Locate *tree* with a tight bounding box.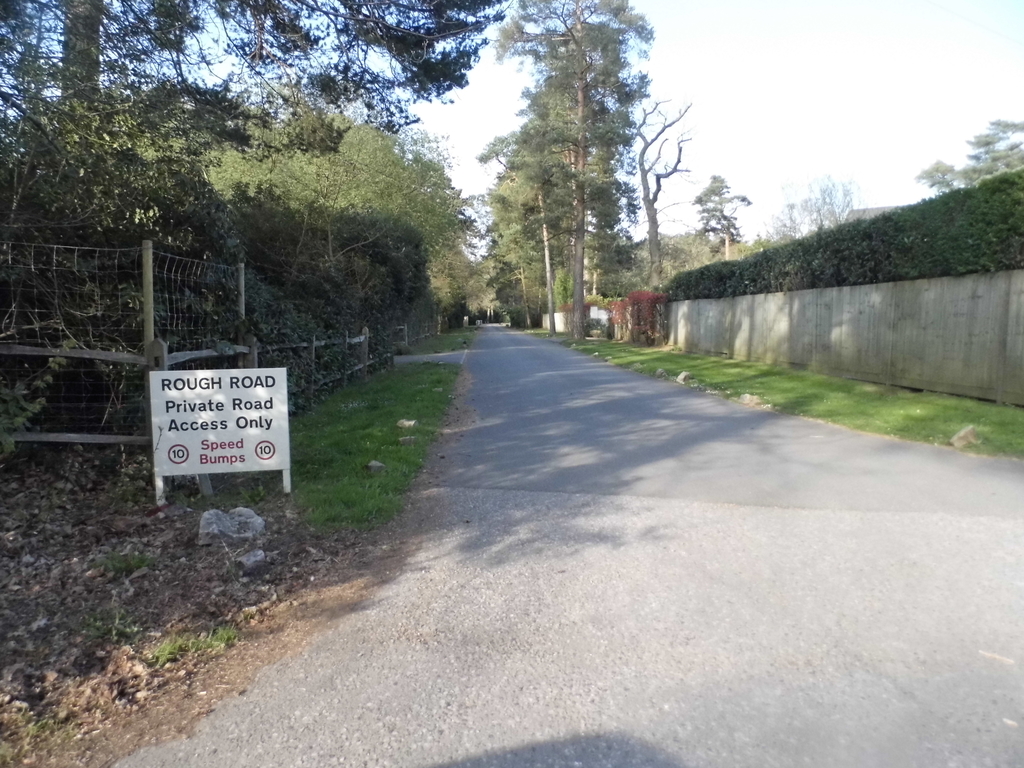
l=694, t=177, r=746, b=257.
